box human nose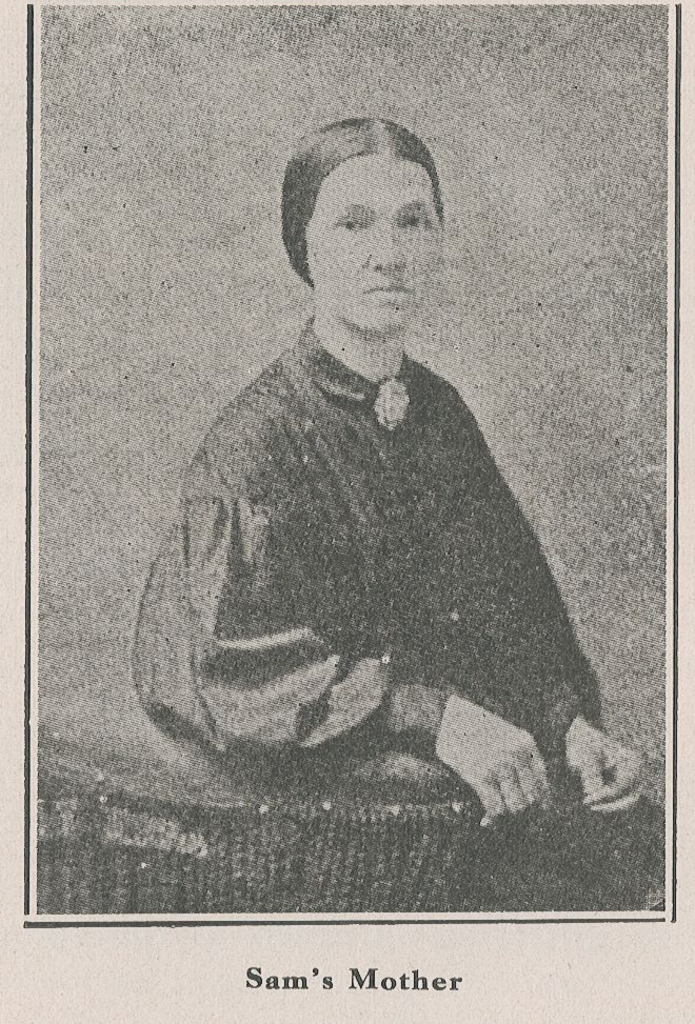
373 219 403 276
